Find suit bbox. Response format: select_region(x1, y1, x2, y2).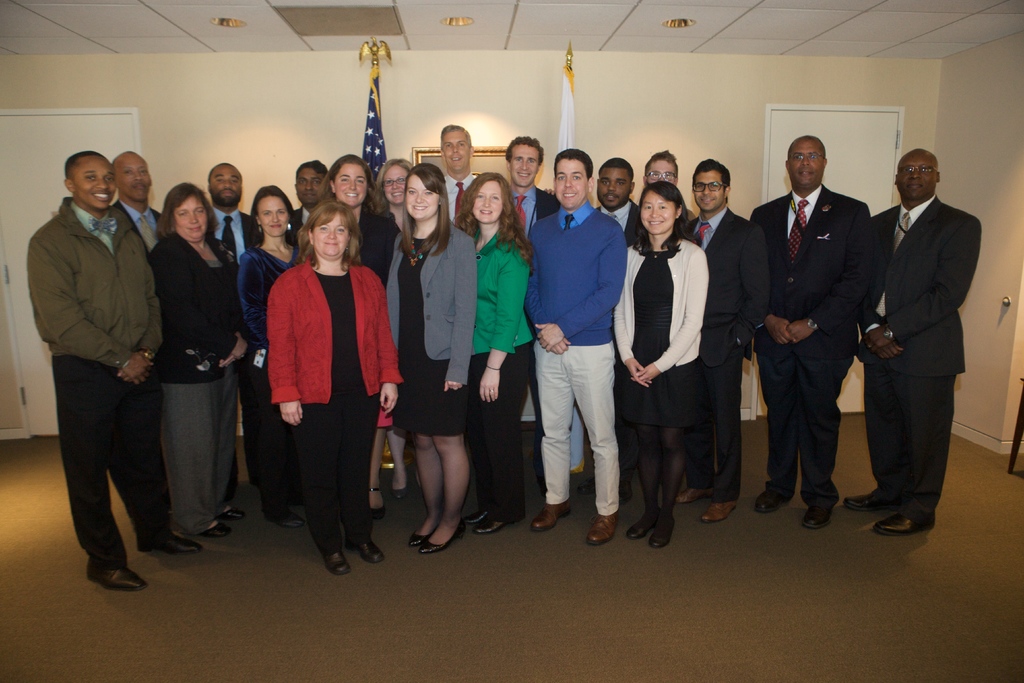
select_region(860, 145, 985, 541).
